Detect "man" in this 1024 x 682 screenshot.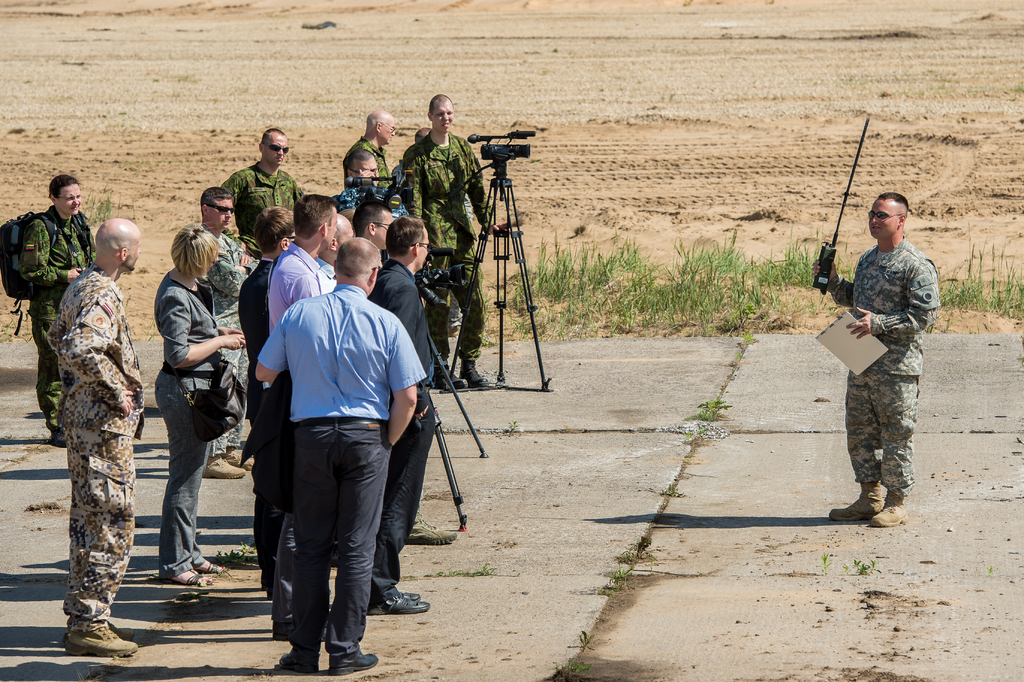
Detection: rect(346, 200, 392, 247).
